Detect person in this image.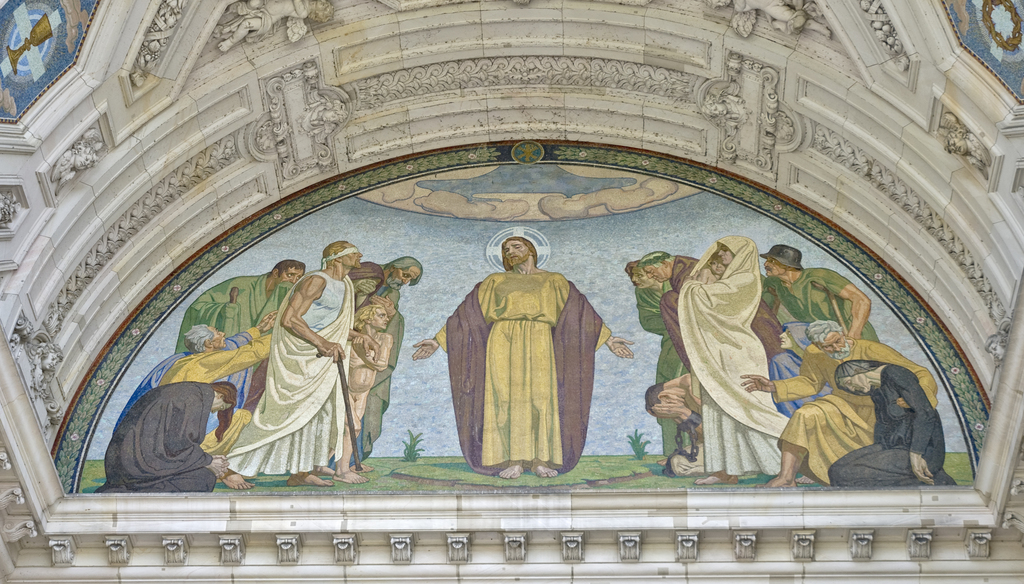
Detection: 131:307:280:402.
